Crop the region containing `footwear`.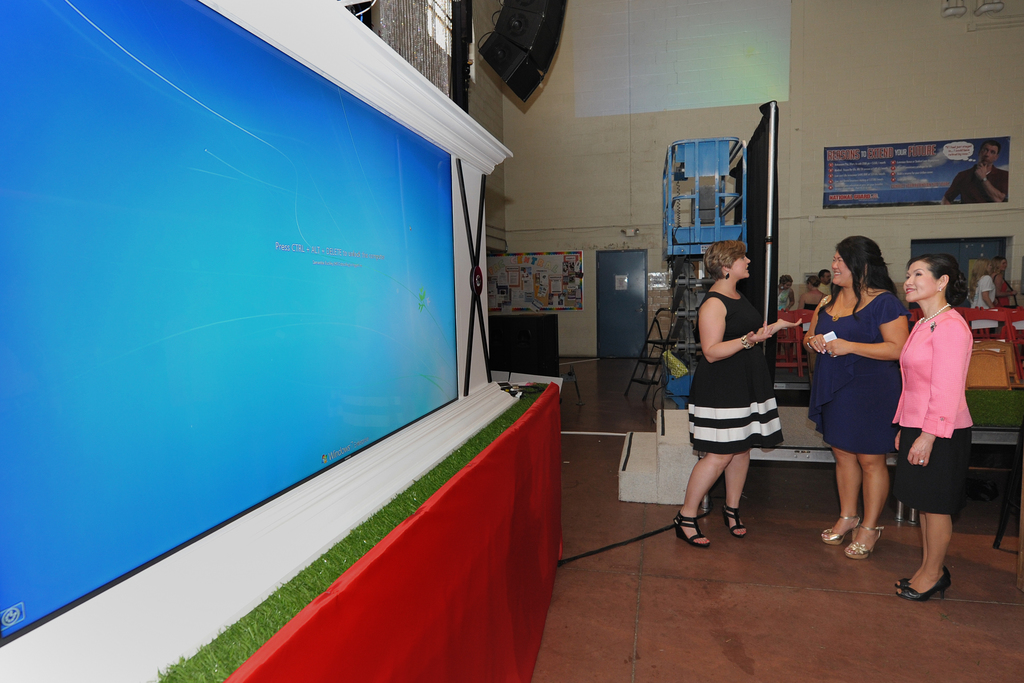
Crop region: [897, 570, 920, 589].
